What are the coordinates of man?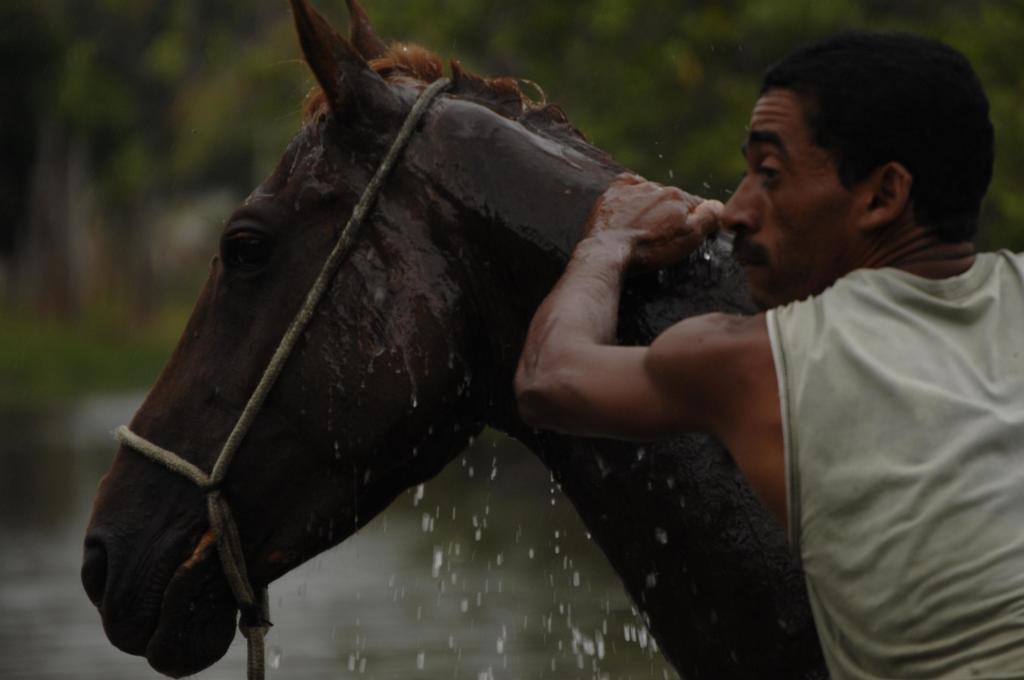
{"left": 508, "top": 30, "right": 1023, "bottom": 679}.
